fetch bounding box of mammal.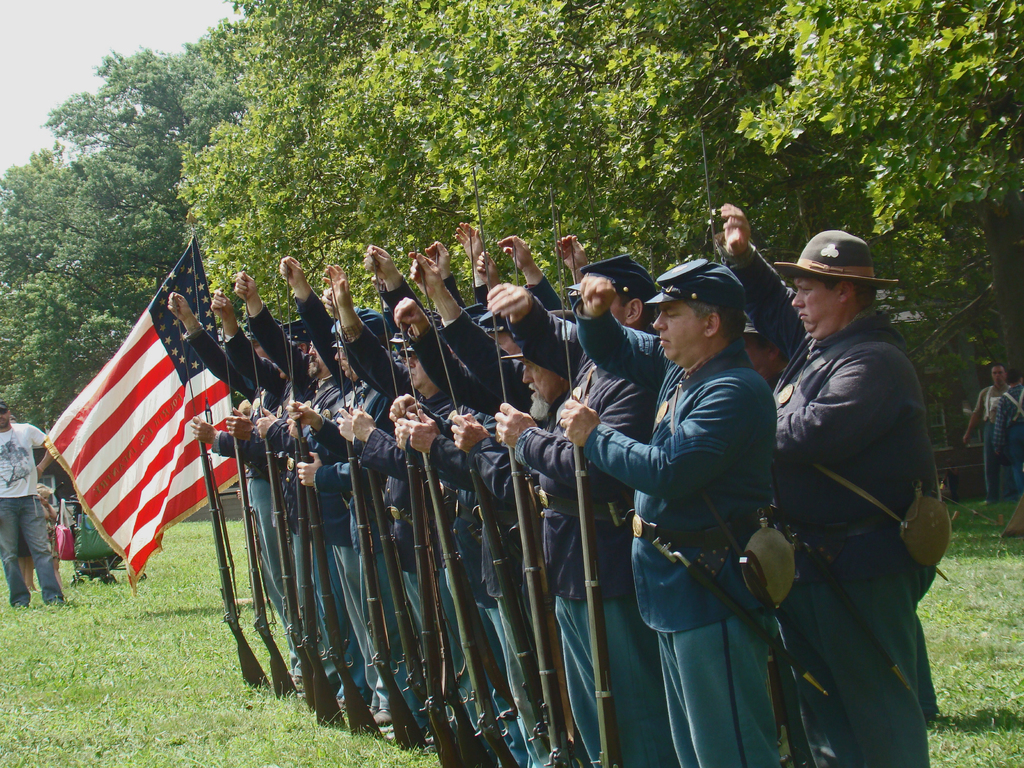
Bbox: l=712, t=200, r=820, b=766.
